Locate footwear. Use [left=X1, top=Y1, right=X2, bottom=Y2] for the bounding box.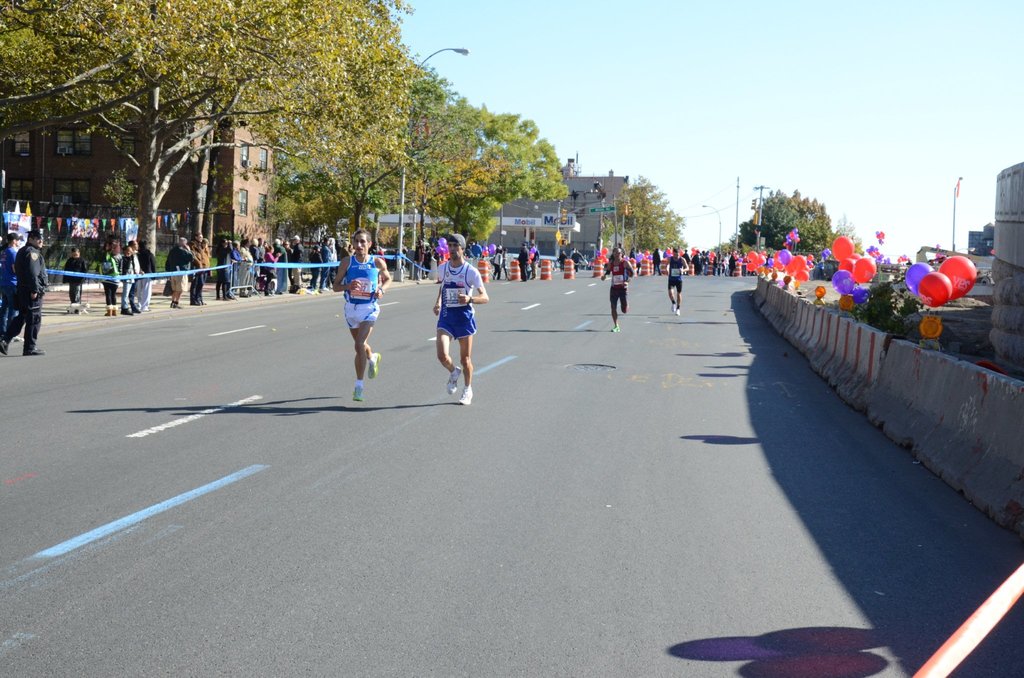
[left=672, top=303, right=681, bottom=317].
